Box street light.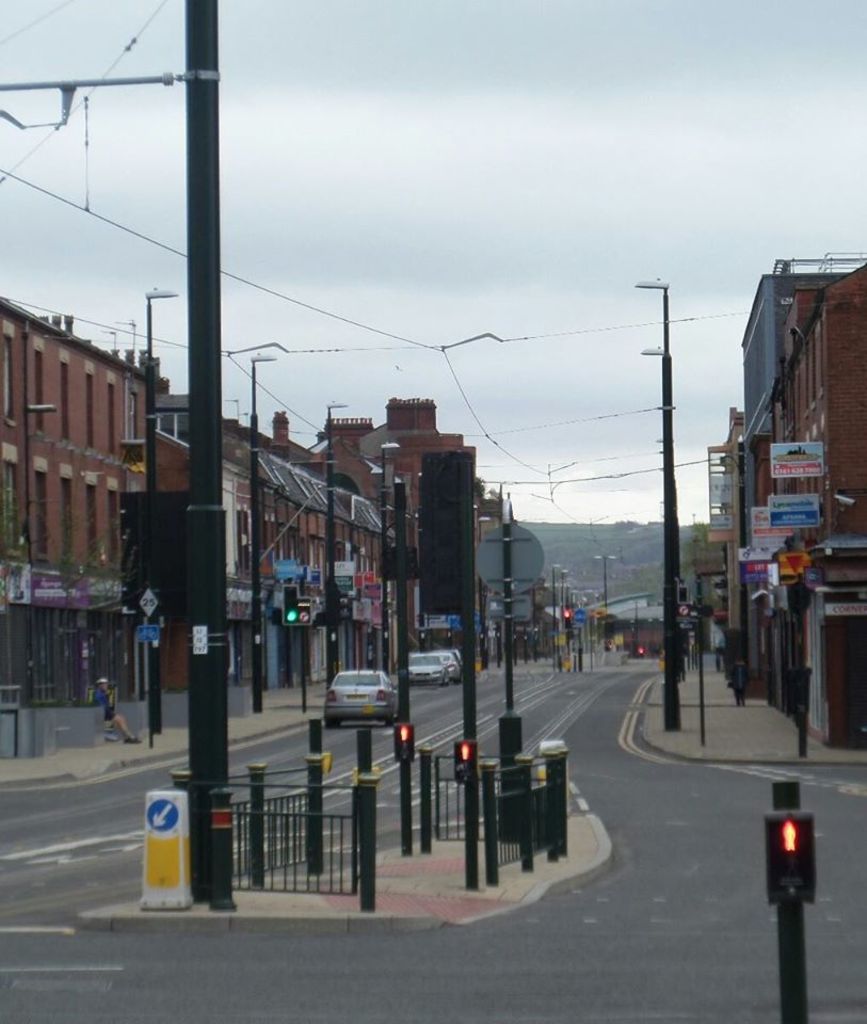
locate(555, 563, 561, 670).
